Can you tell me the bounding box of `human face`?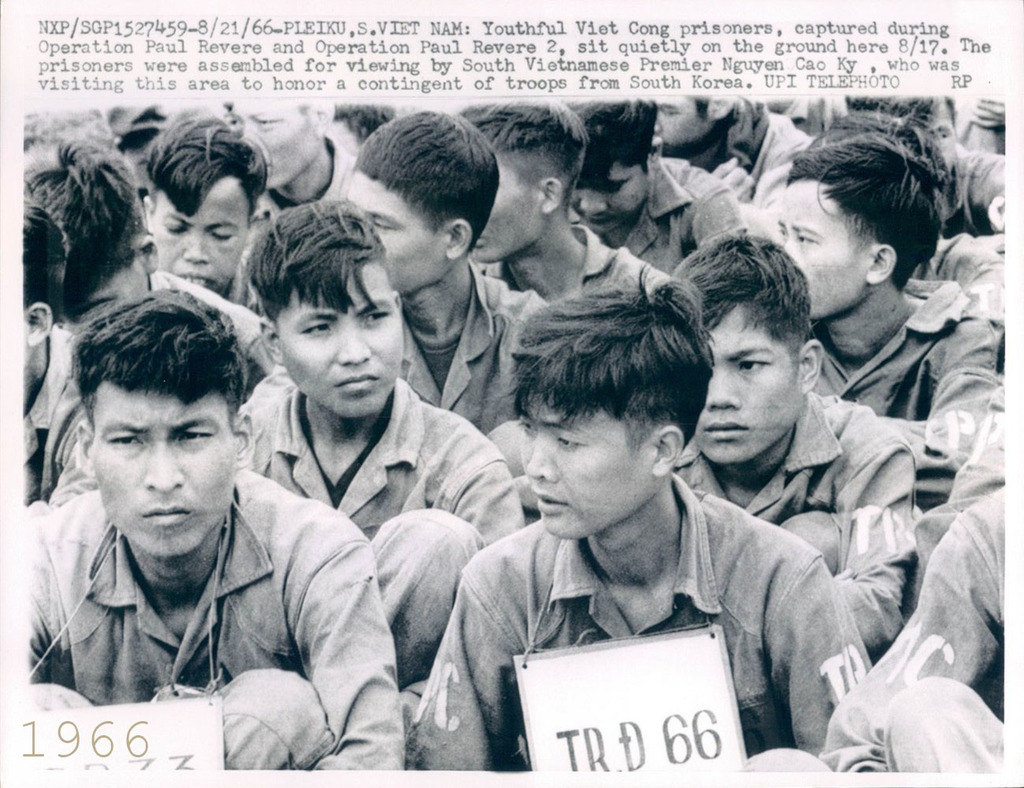
<box>275,262,402,420</box>.
